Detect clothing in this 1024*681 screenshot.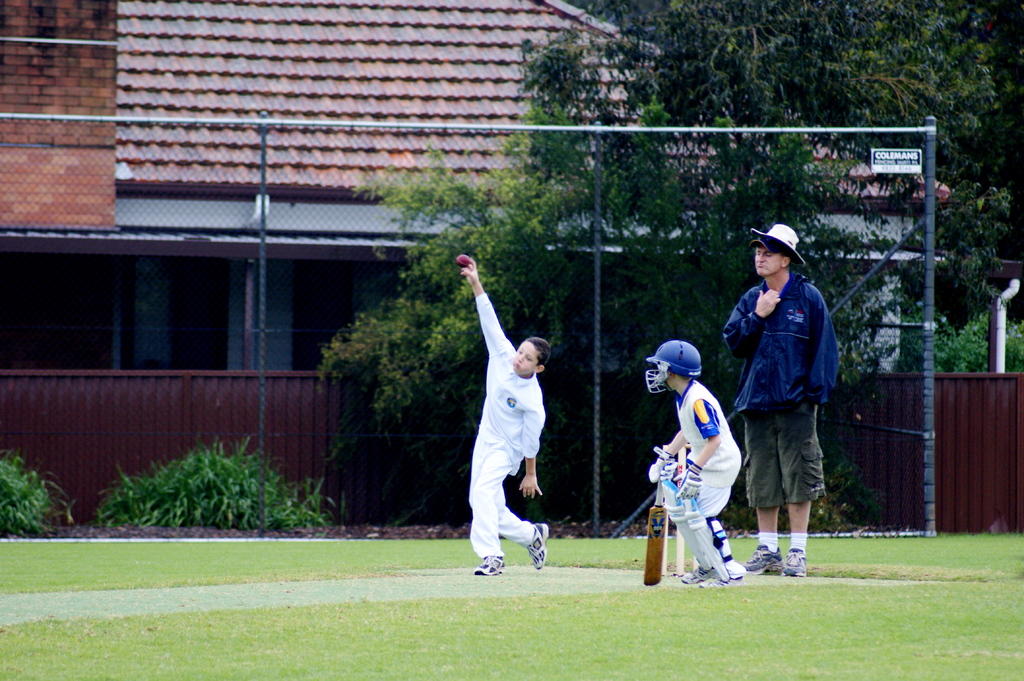
Detection: x1=733 y1=226 x2=849 y2=529.
